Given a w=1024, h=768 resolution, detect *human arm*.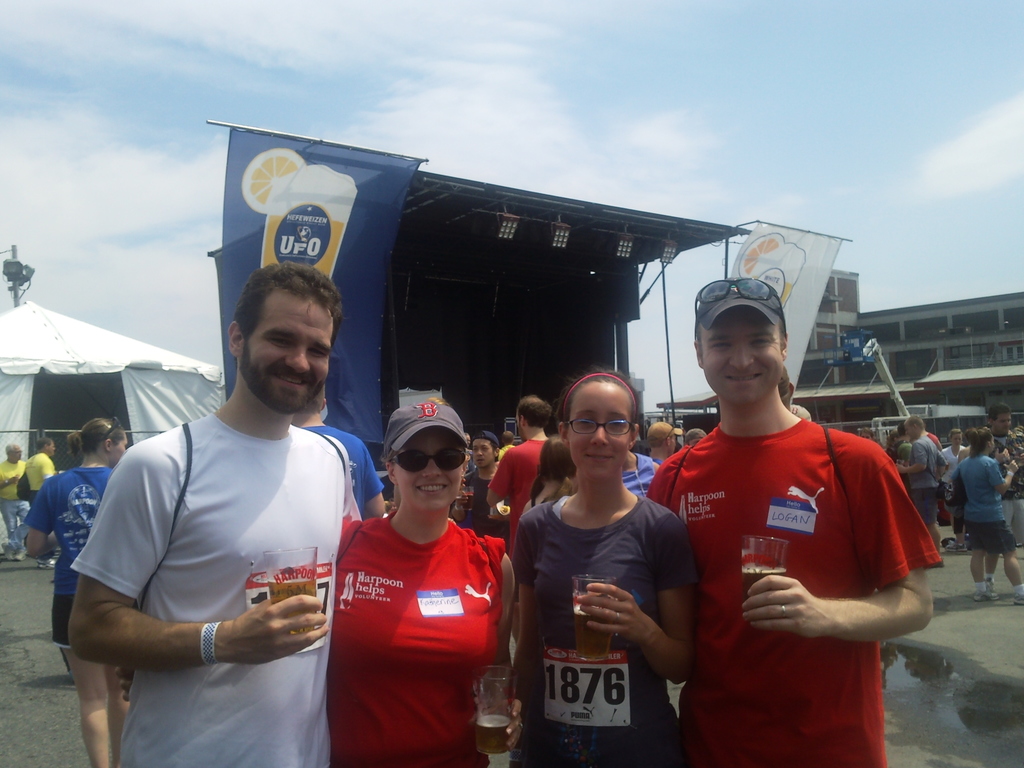
{"left": 484, "top": 445, "right": 528, "bottom": 520}.
